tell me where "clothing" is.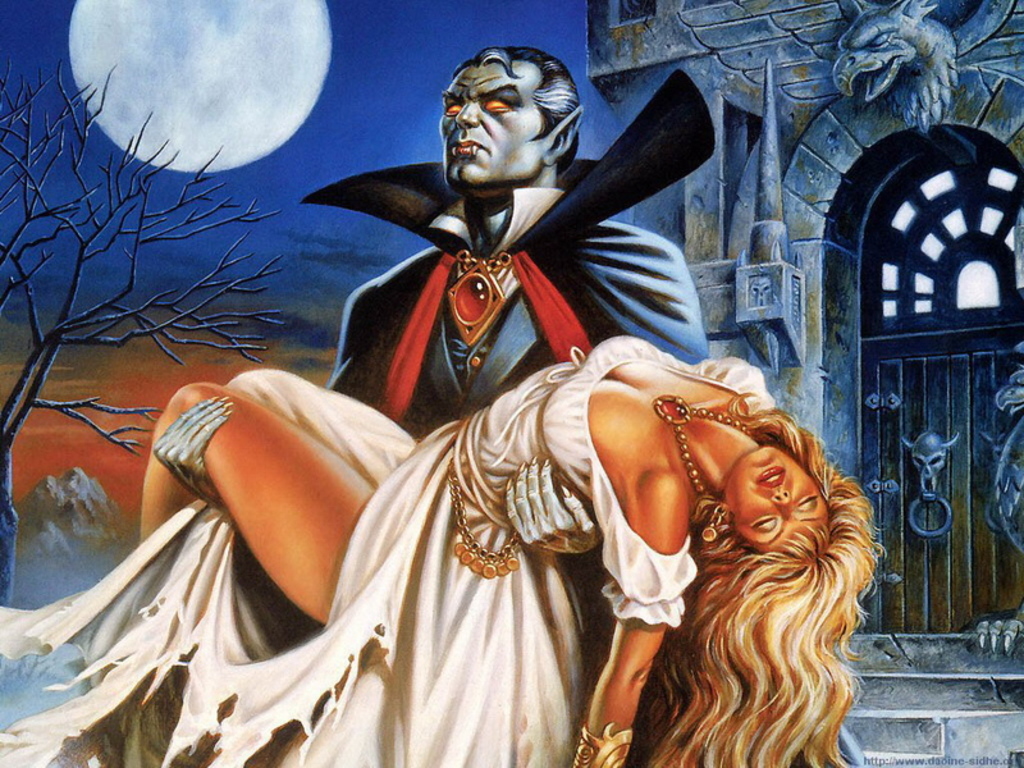
"clothing" is at (x1=0, y1=328, x2=772, y2=767).
